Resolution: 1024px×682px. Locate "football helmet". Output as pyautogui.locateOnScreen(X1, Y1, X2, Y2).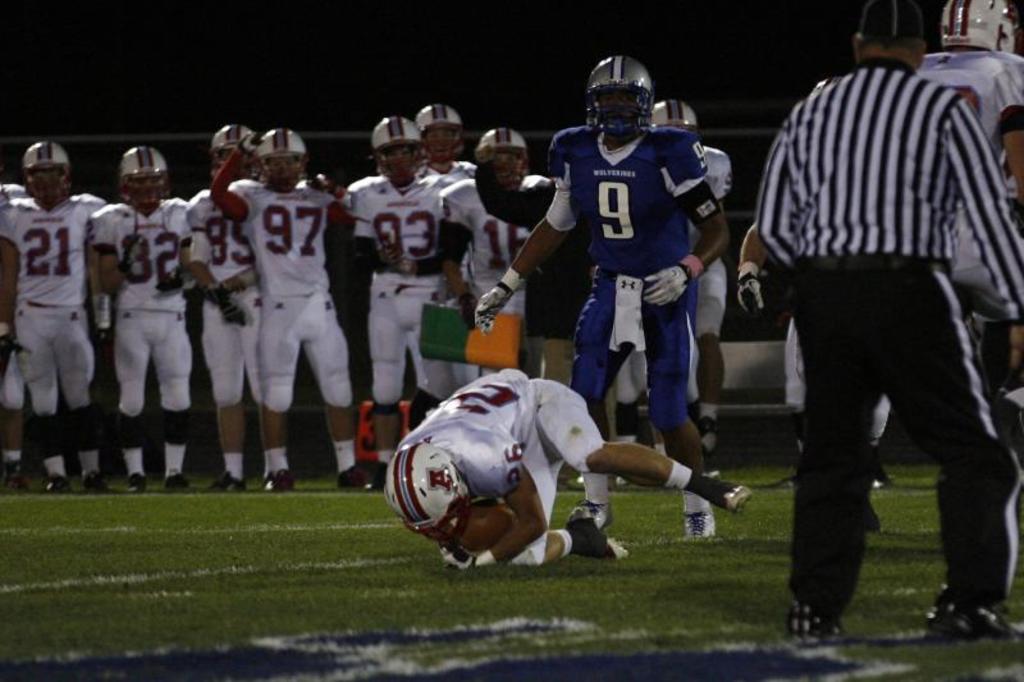
pyautogui.locateOnScreen(484, 127, 540, 192).
